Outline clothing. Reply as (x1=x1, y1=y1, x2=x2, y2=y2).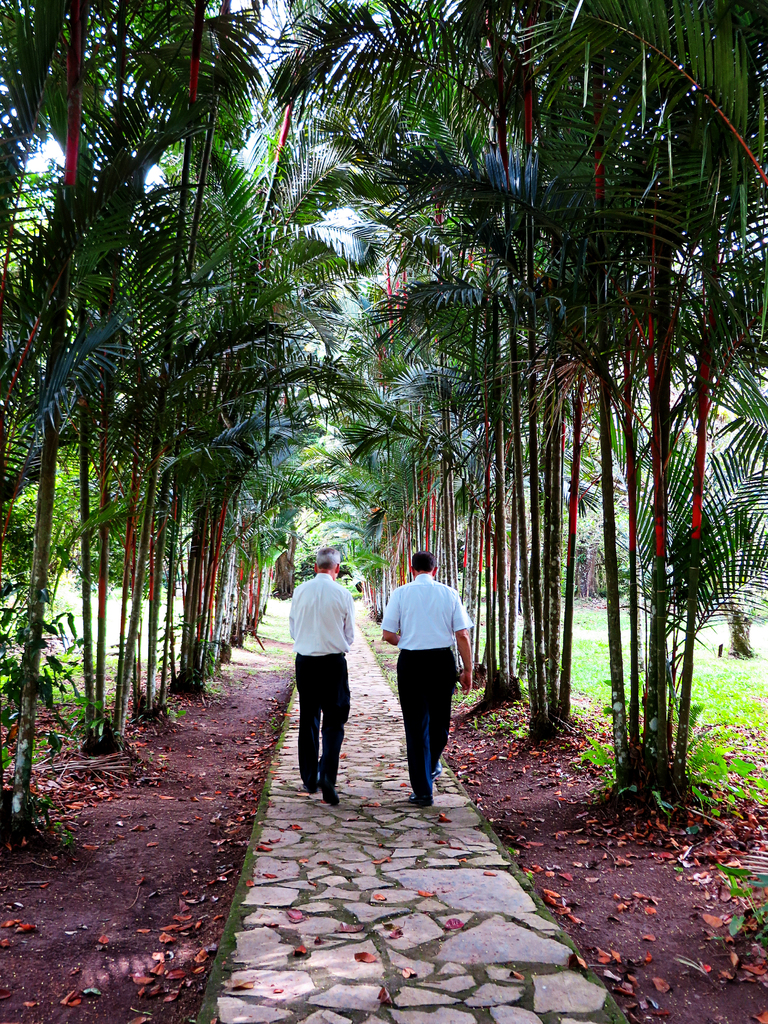
(x1=286, y1=572, x2=355, y2=781).
